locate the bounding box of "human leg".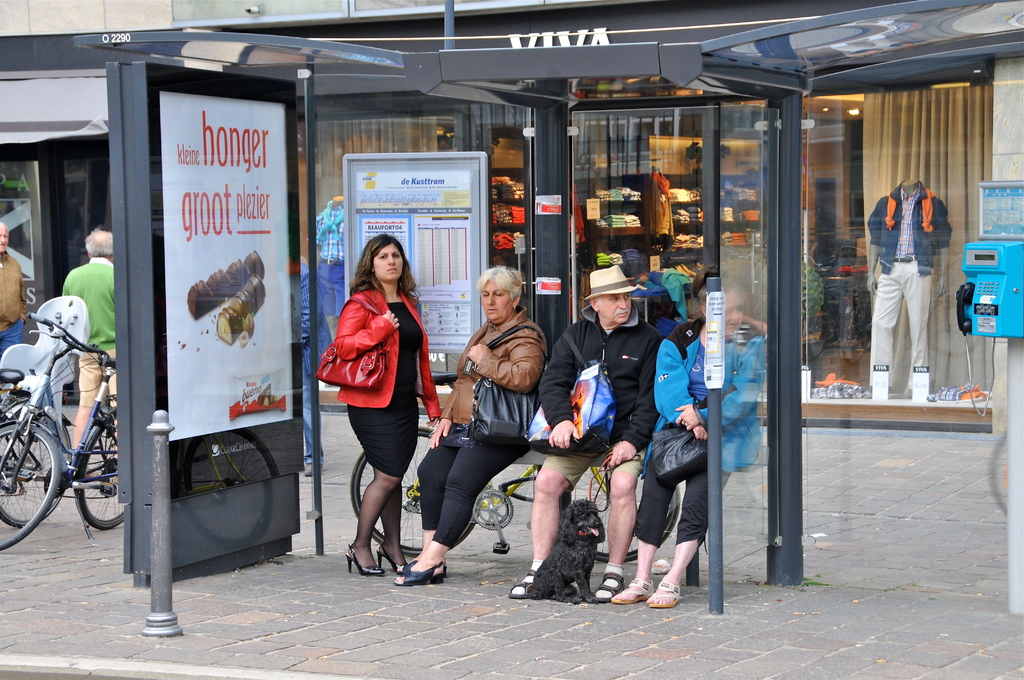
Bounding box: l=595, t=448, r=647, b=599.
